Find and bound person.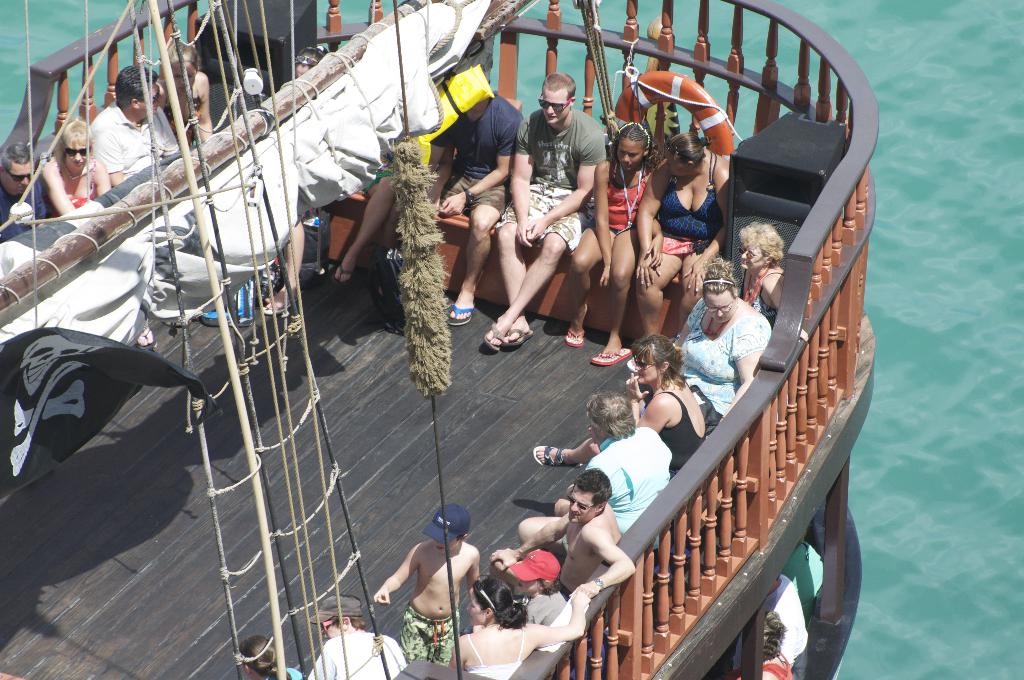
Bound: bbox=(736, 219, 781, 327).
